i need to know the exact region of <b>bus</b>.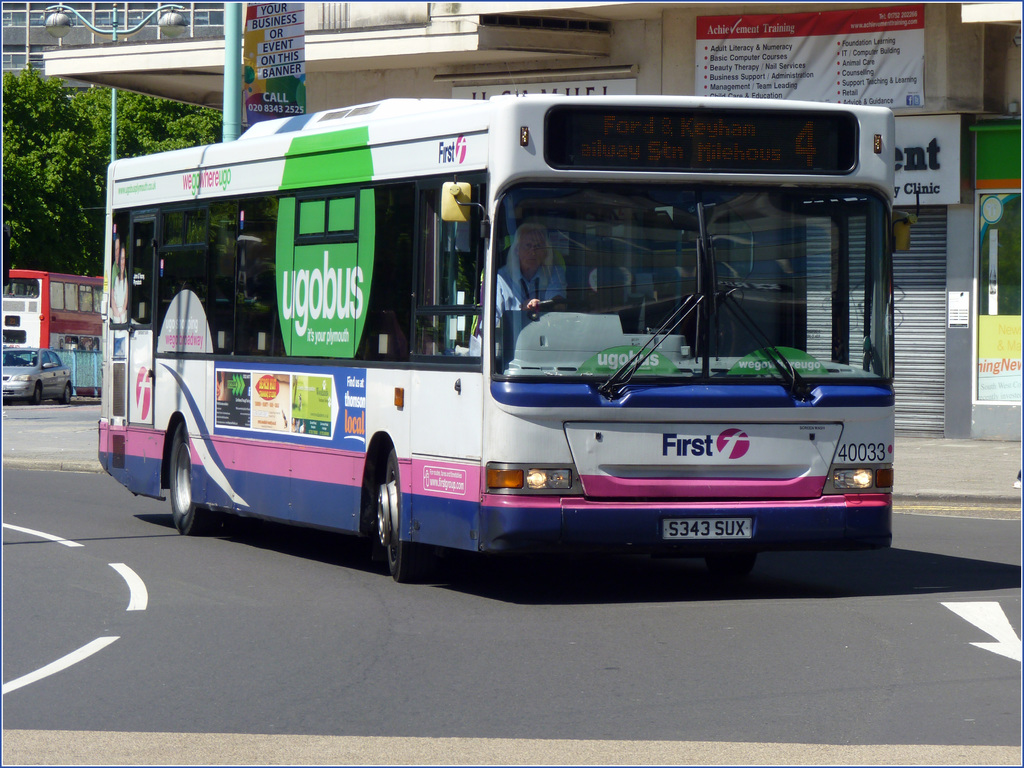
Region: <box>0,273,107,401</box>.
